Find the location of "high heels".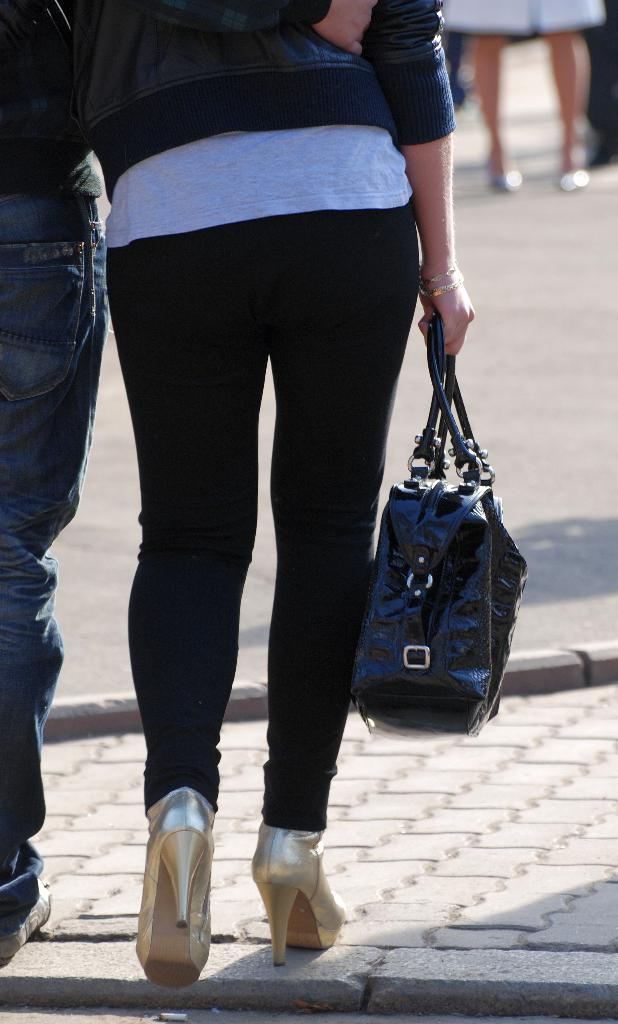
Location: region(248, 812, 347, 970).
